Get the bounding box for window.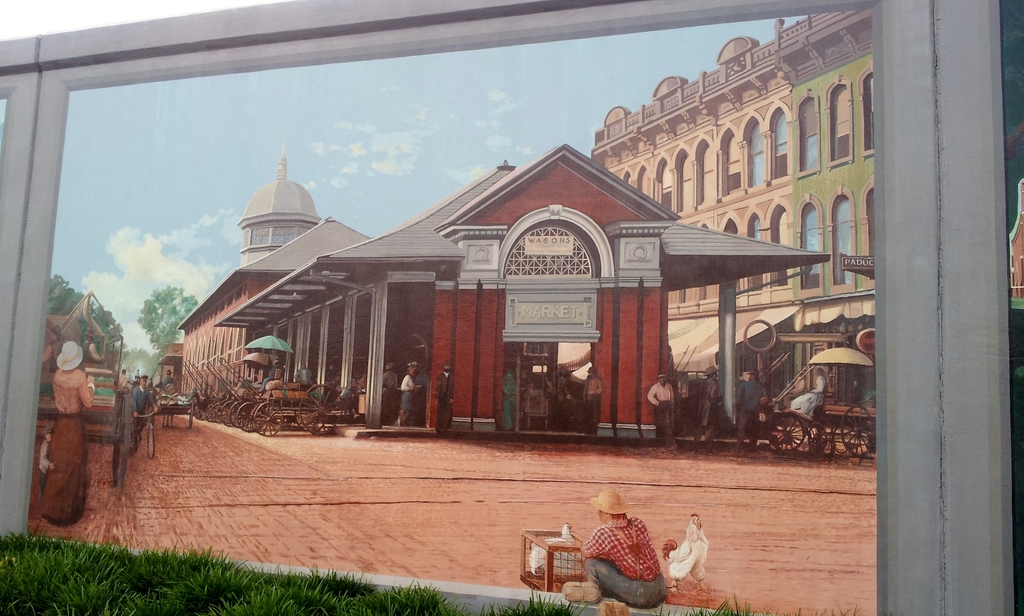
[x1=794, y1=198, x2=820, y2=297].
